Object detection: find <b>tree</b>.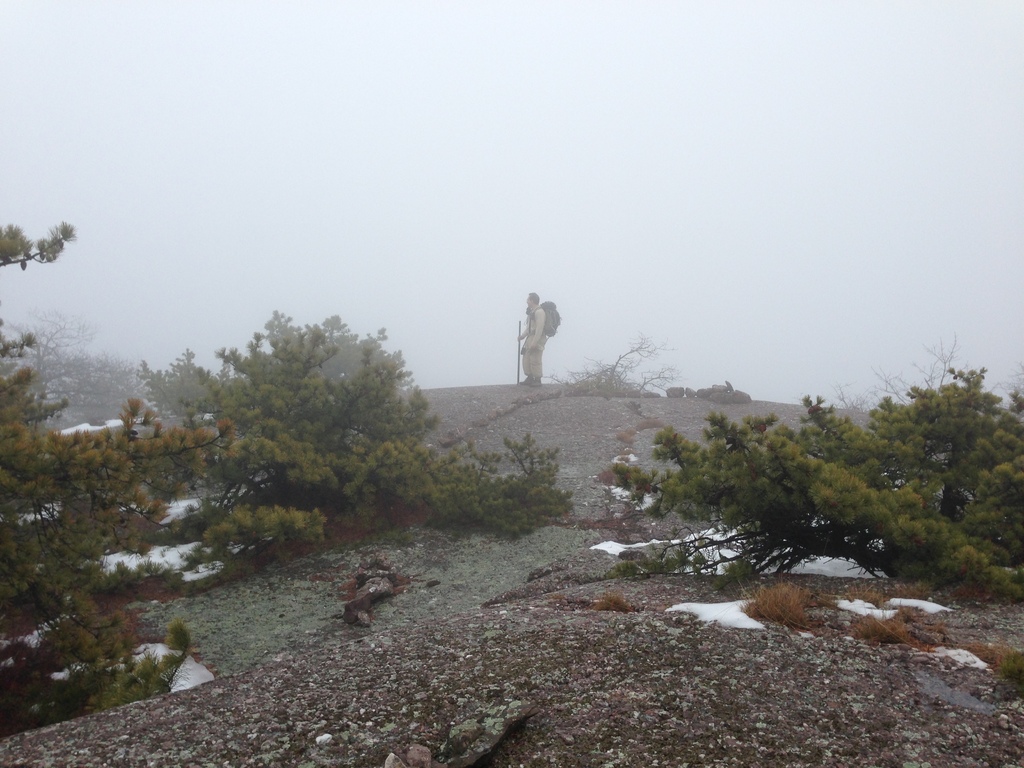
rect(136, 346, 228, 415).
